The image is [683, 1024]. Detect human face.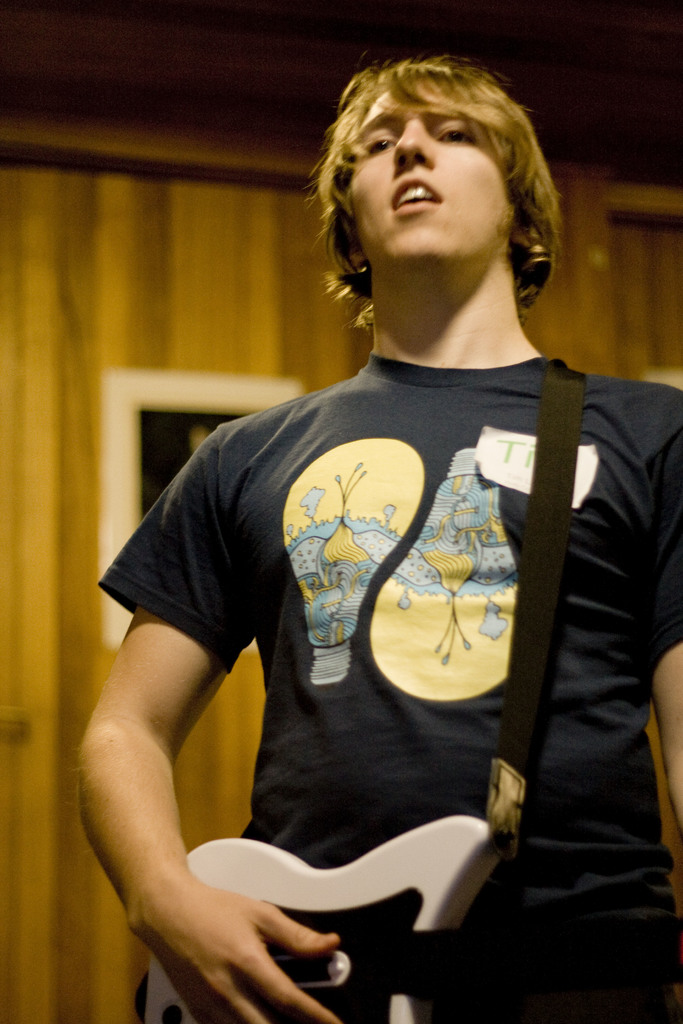
Detection: detection(348, 88, 514, 268).
